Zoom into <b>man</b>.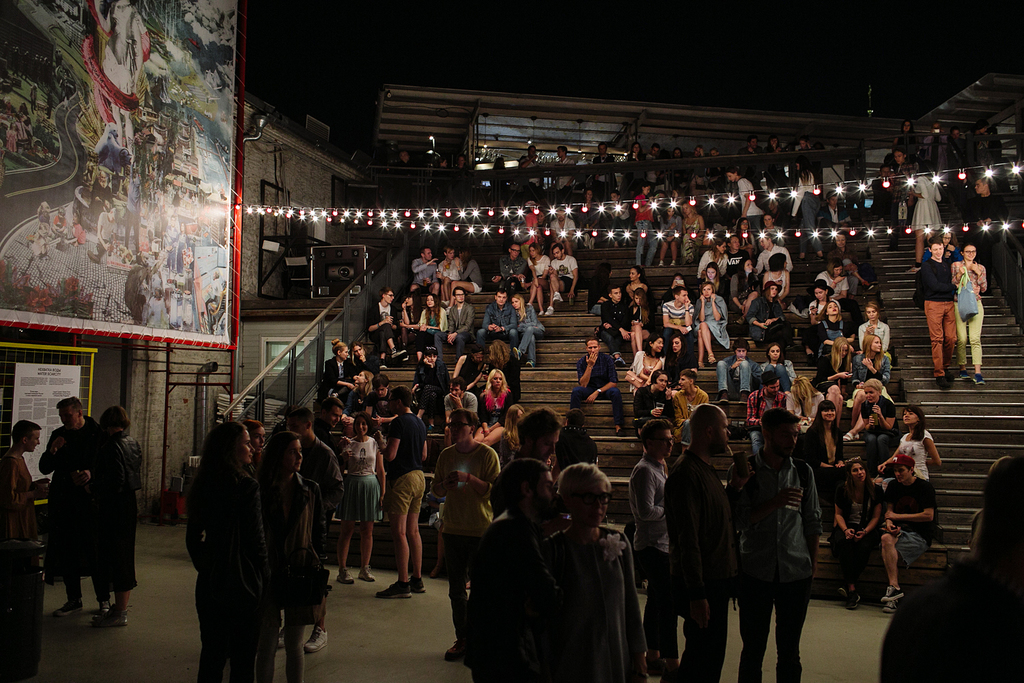
Zoom target: 437, 245, 462, 299.
